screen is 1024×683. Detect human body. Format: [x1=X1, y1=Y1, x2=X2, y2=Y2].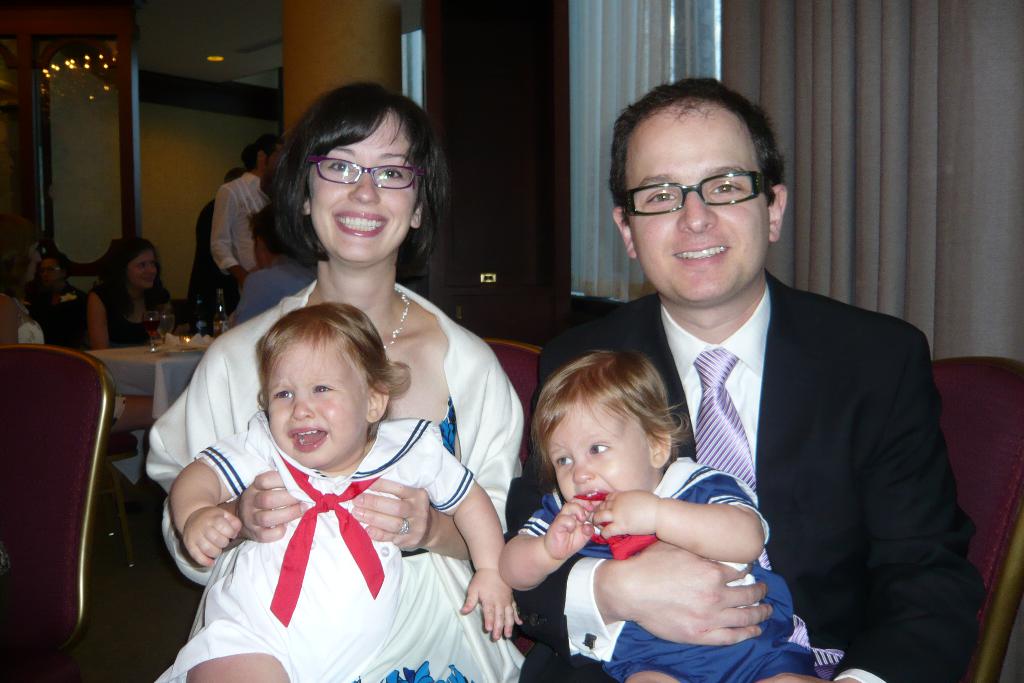
[x1=144, y1=84, x2=527, y2=682].
